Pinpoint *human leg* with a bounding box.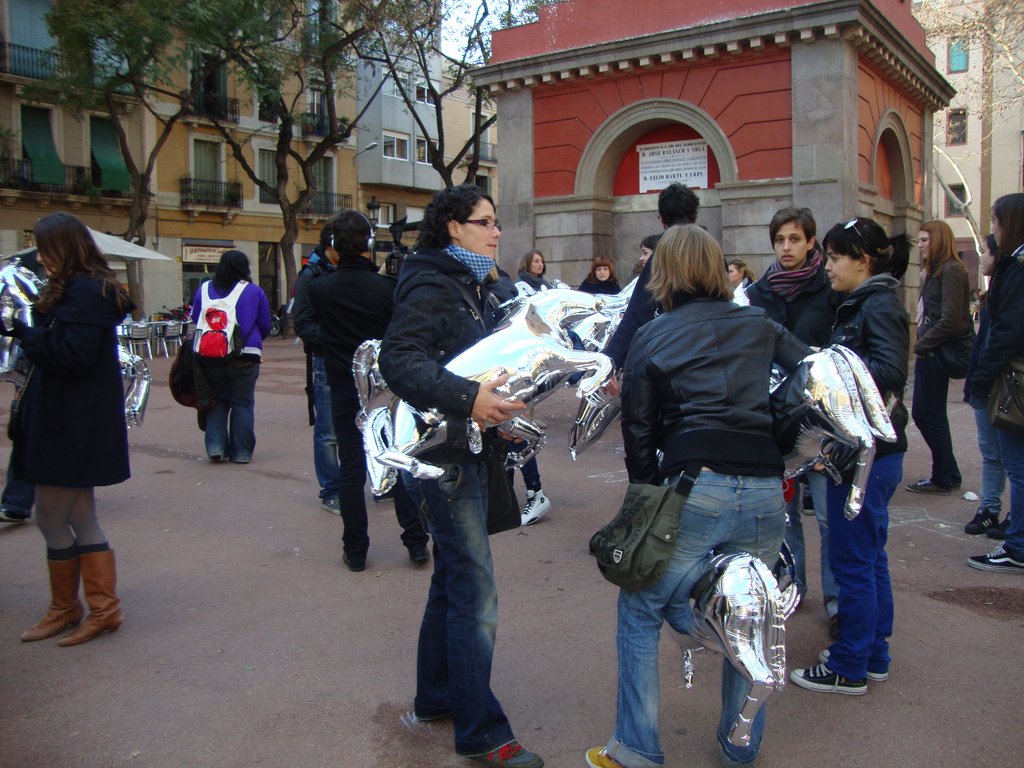
box=[33, 483, 105, 638].
